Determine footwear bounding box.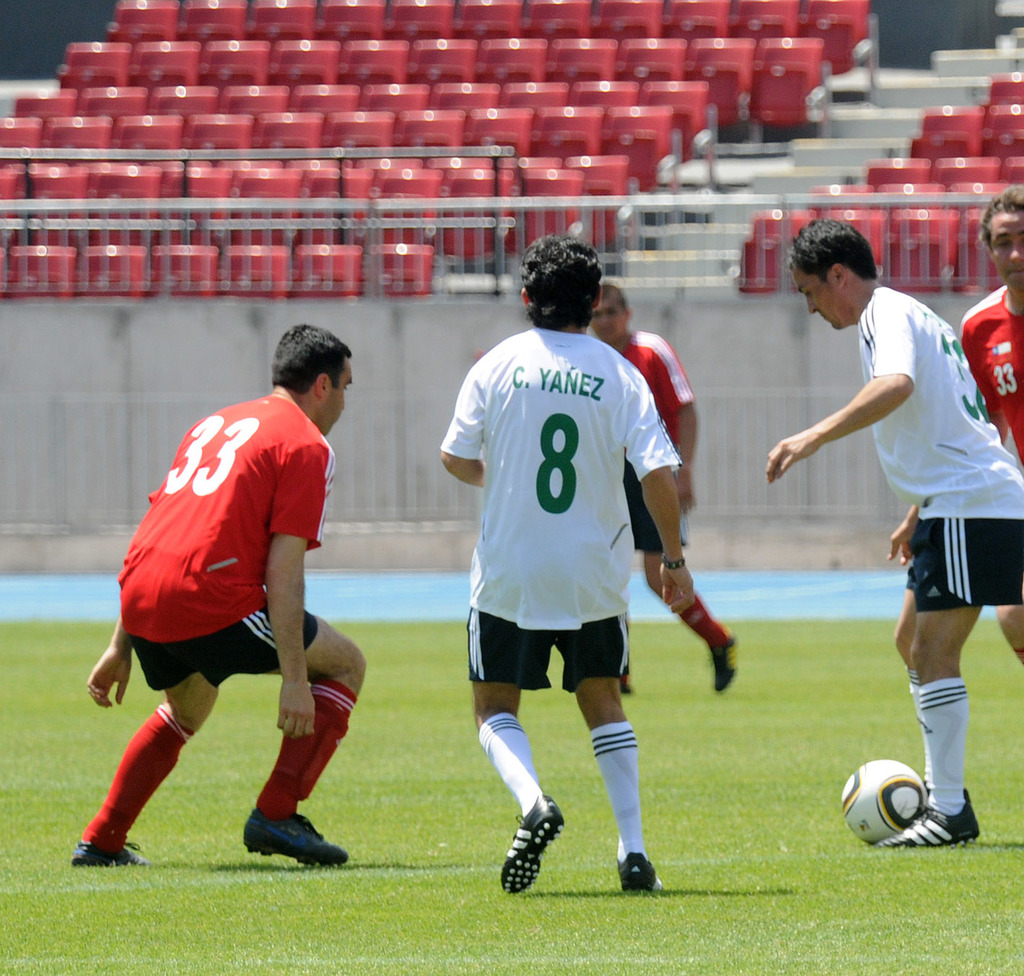
Determined: pyautogui.locateOnScreen(707, 625, 743, 693).
